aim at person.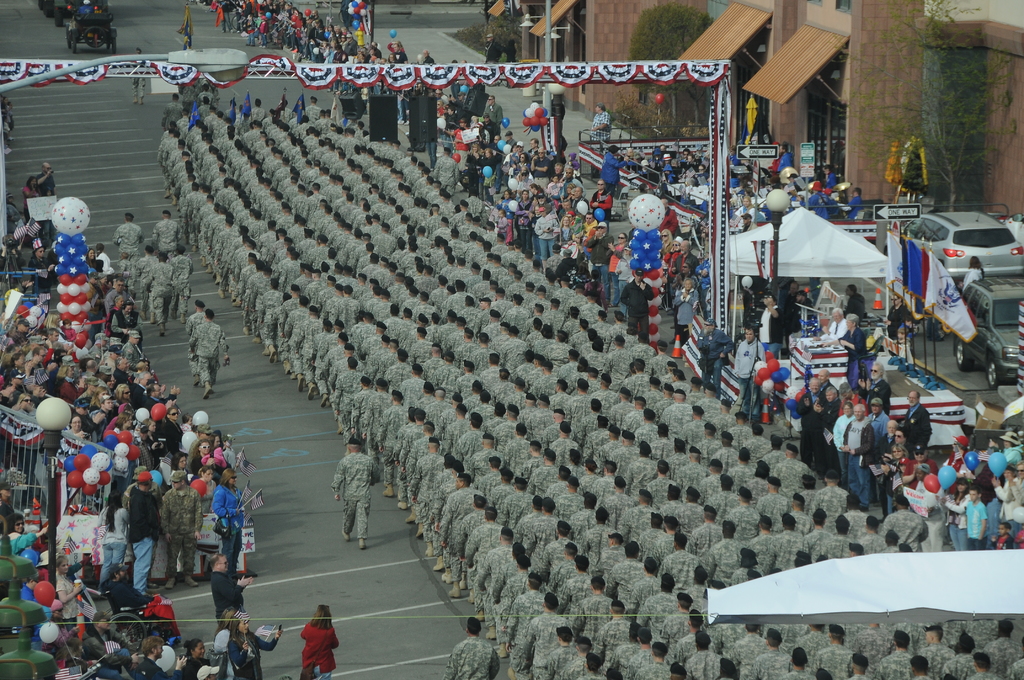
Aimed at Rect(93, 491, 135, 590).
